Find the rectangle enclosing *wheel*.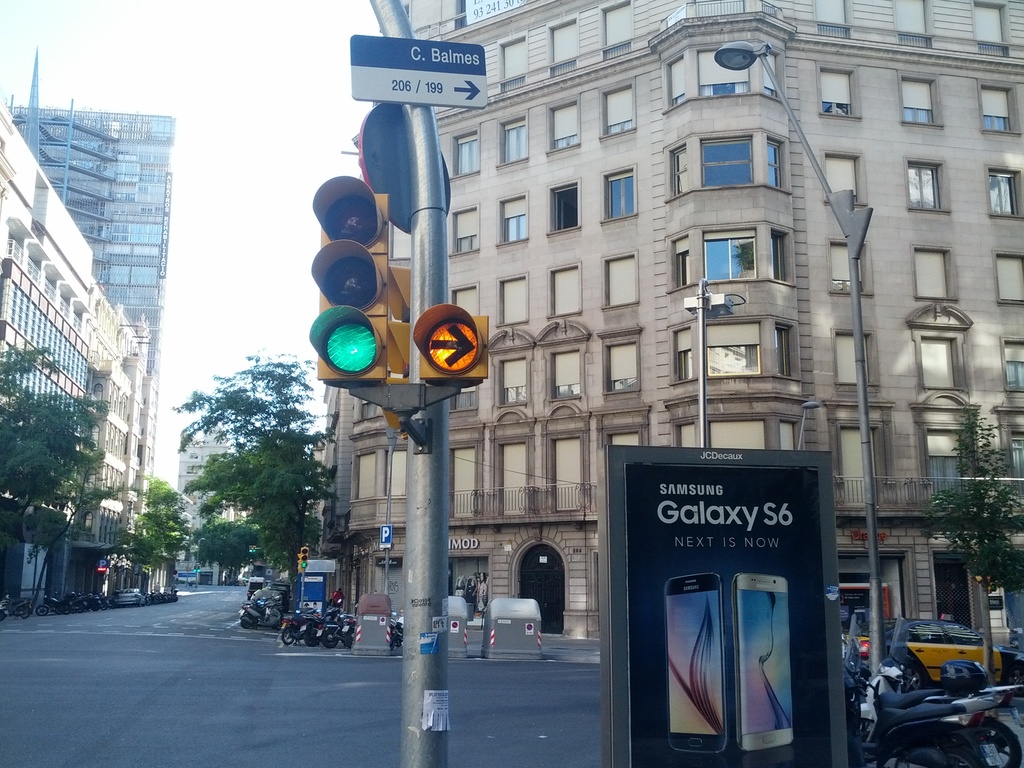
(x1=285, y1=630, x2=298, y2=642).
